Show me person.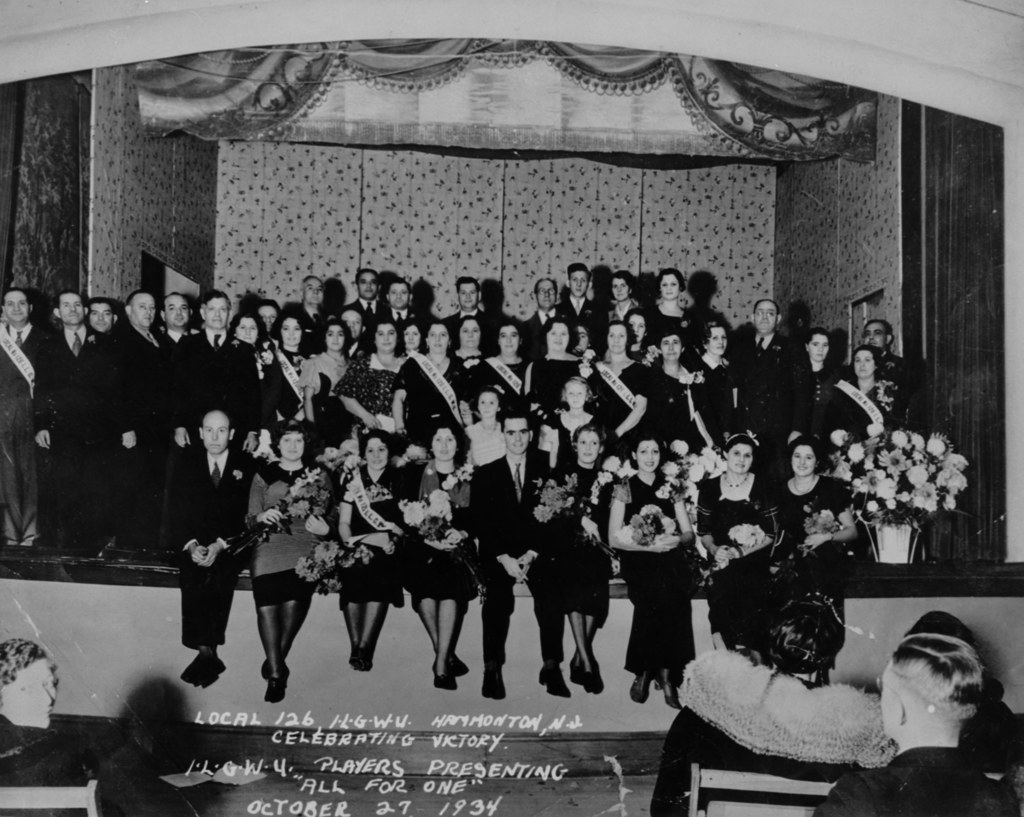
person is here: {"left": 656, "top": 574, "right": 888, "bottom": 816}.
